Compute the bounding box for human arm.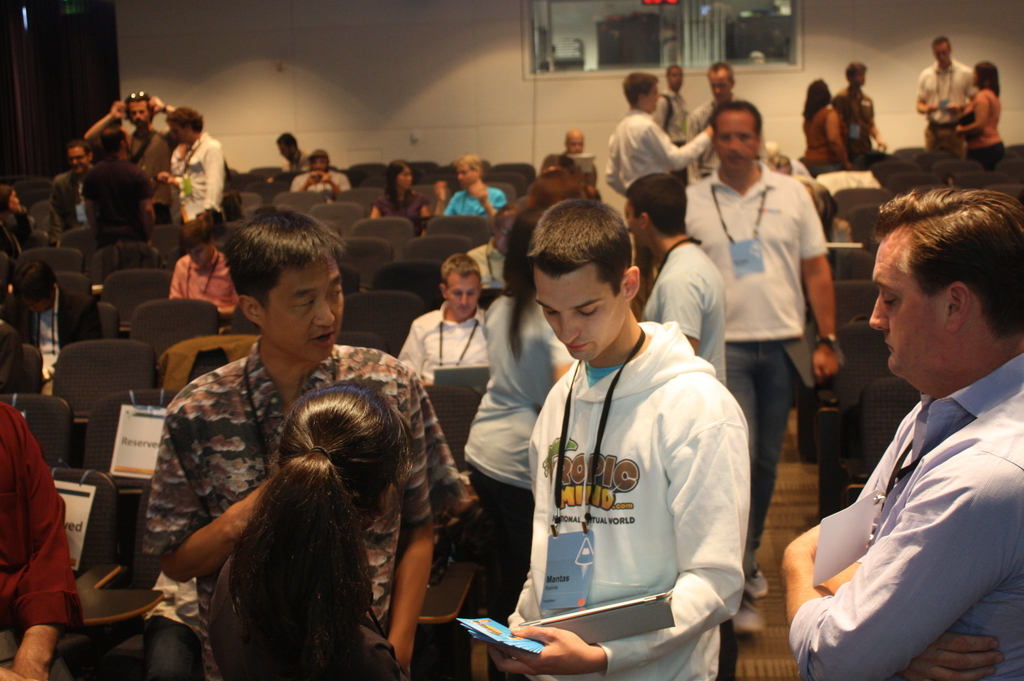
locate(156, 167, 180, 185).
